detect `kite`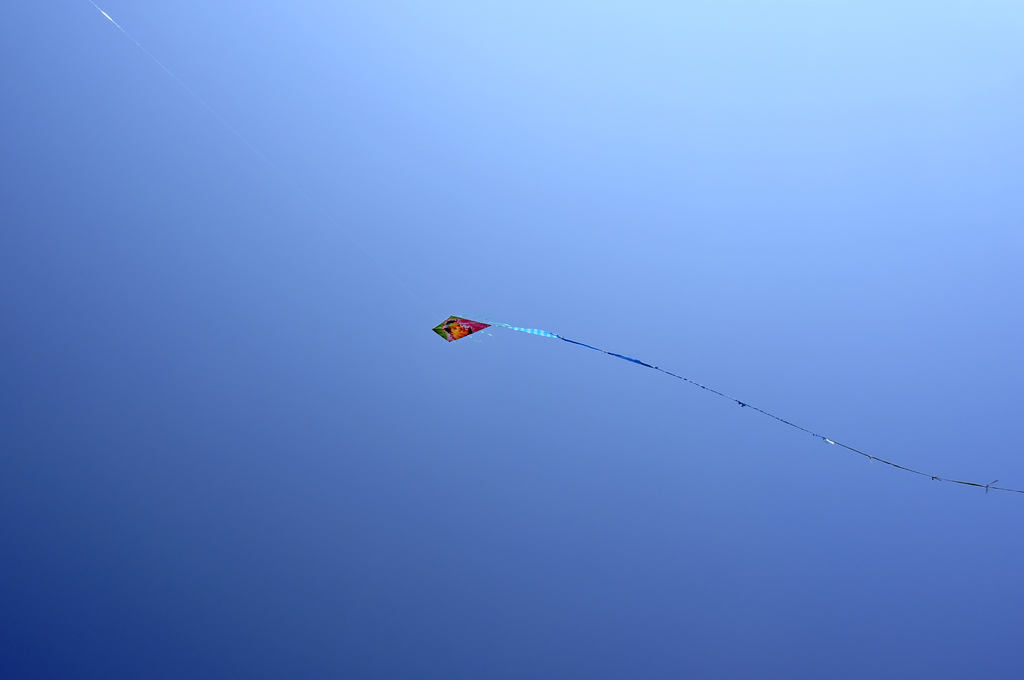
(left=430, top=313, right=1023, bottom=492)
